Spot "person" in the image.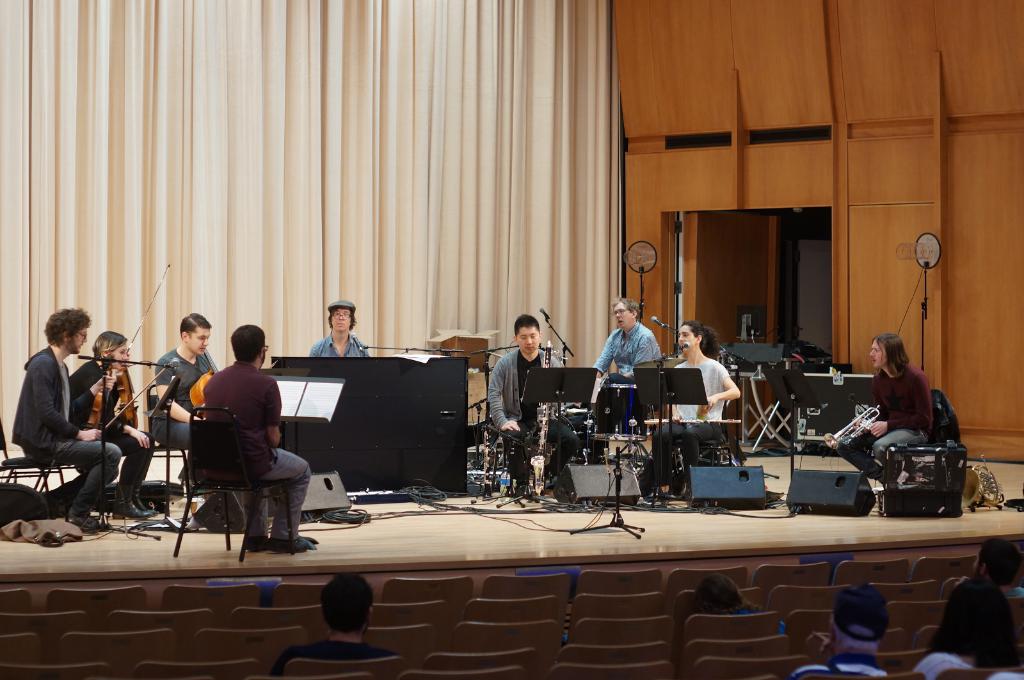
"person" found at <bbox>687, 572, 766, 627</bbox>.
